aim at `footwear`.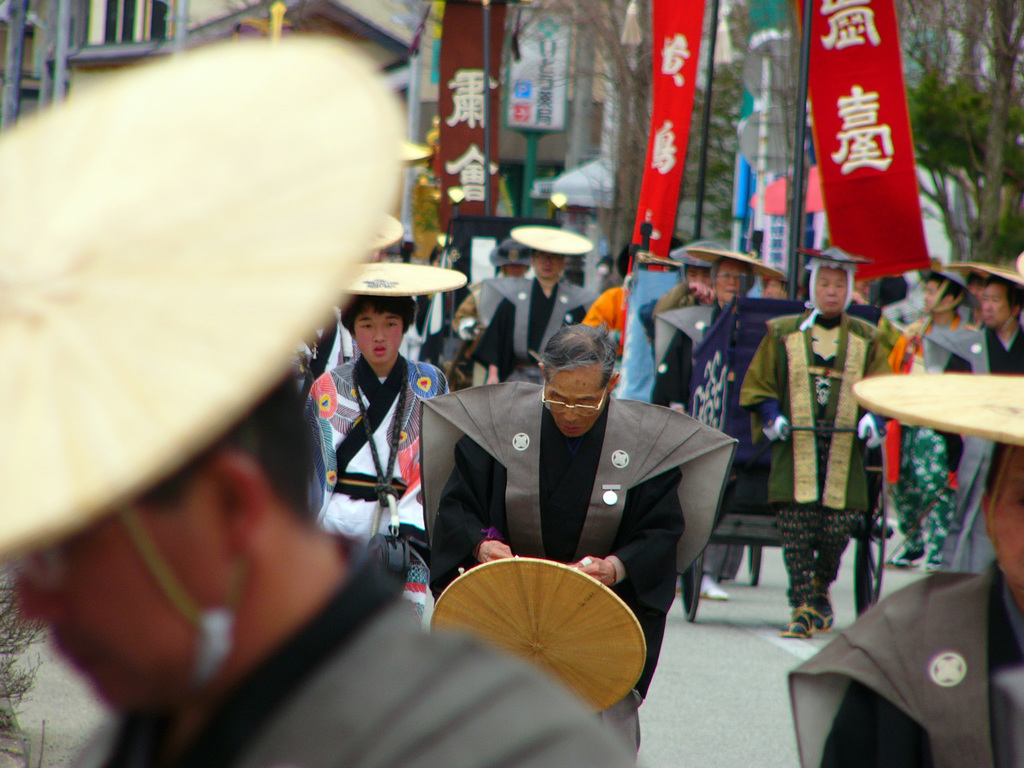
Aimed at box(812, 594, 838, 646).
